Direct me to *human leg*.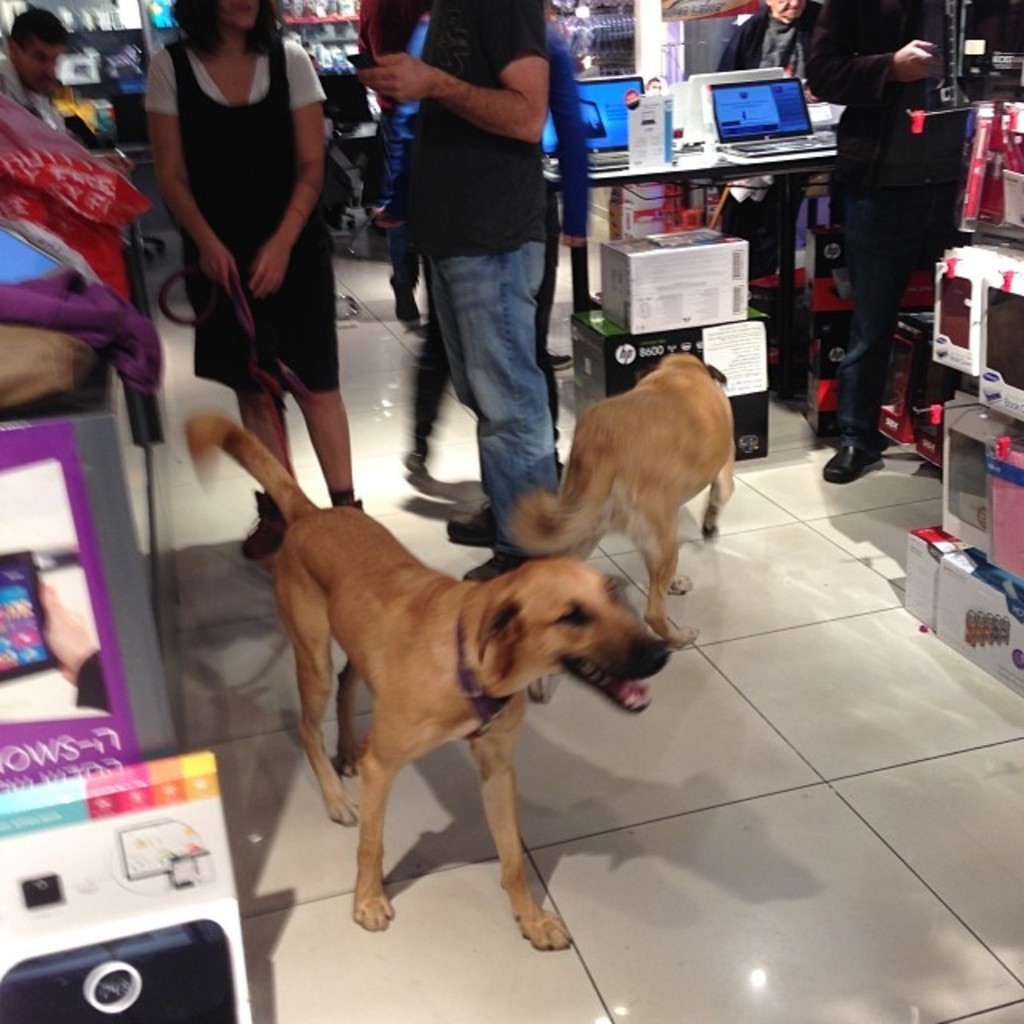
Direction: [x1=402, y1=181, x2=574, y2=515].
